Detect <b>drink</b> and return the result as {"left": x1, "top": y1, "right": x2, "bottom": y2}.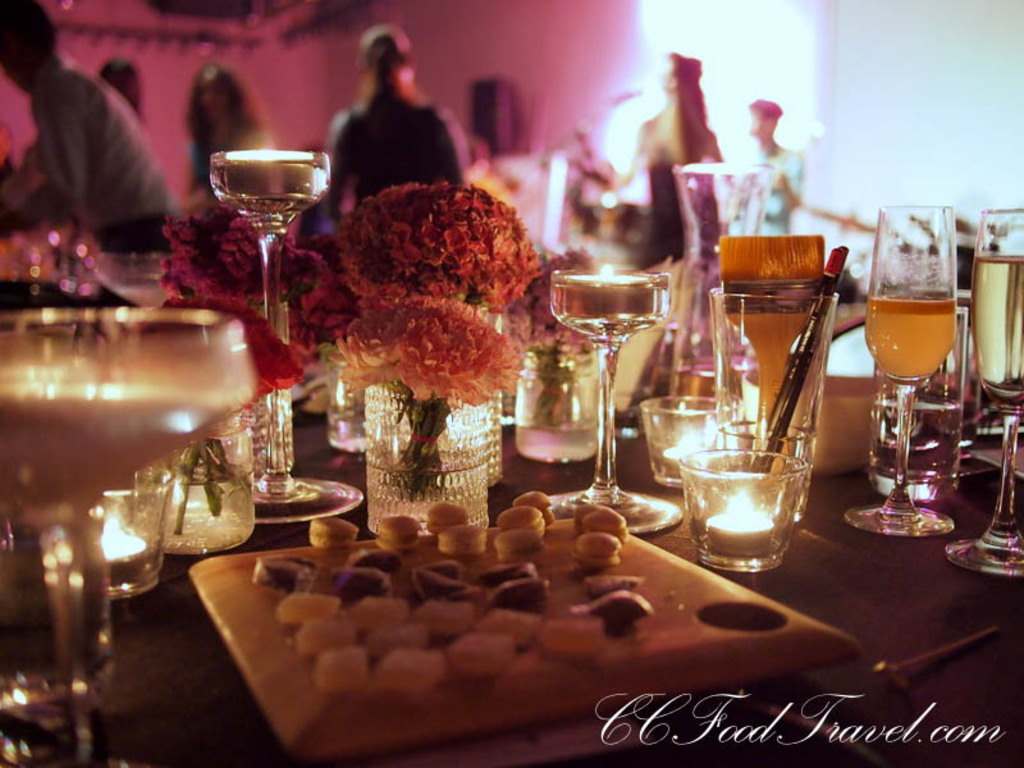
{"left": 865, "top": 297, "right": 955, "bottom": 384}.
